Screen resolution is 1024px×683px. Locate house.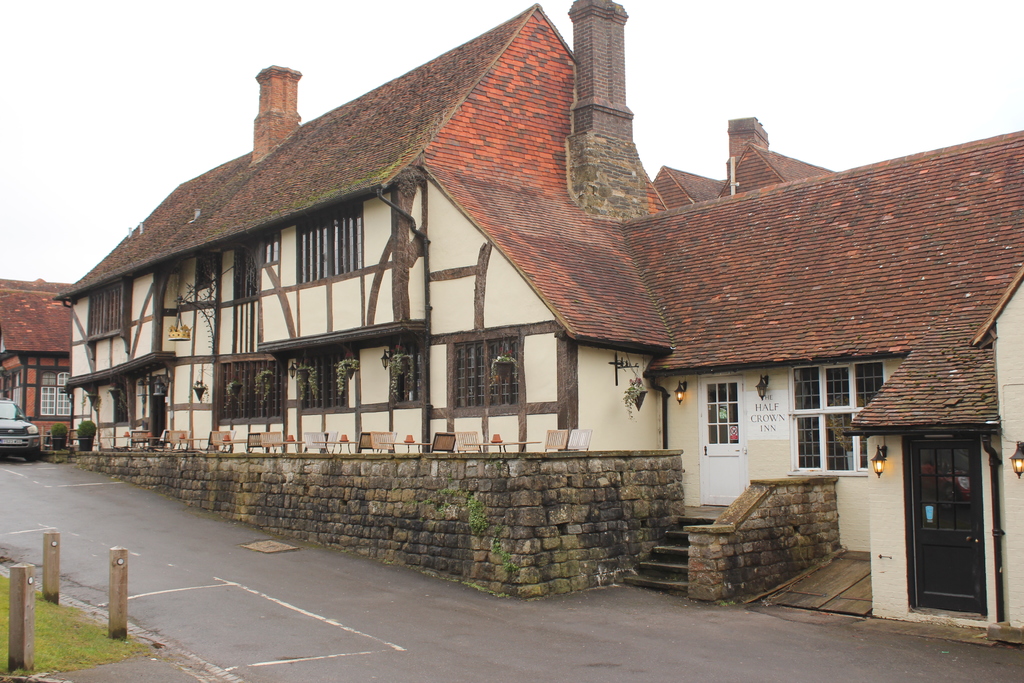
0/280/75/465.
